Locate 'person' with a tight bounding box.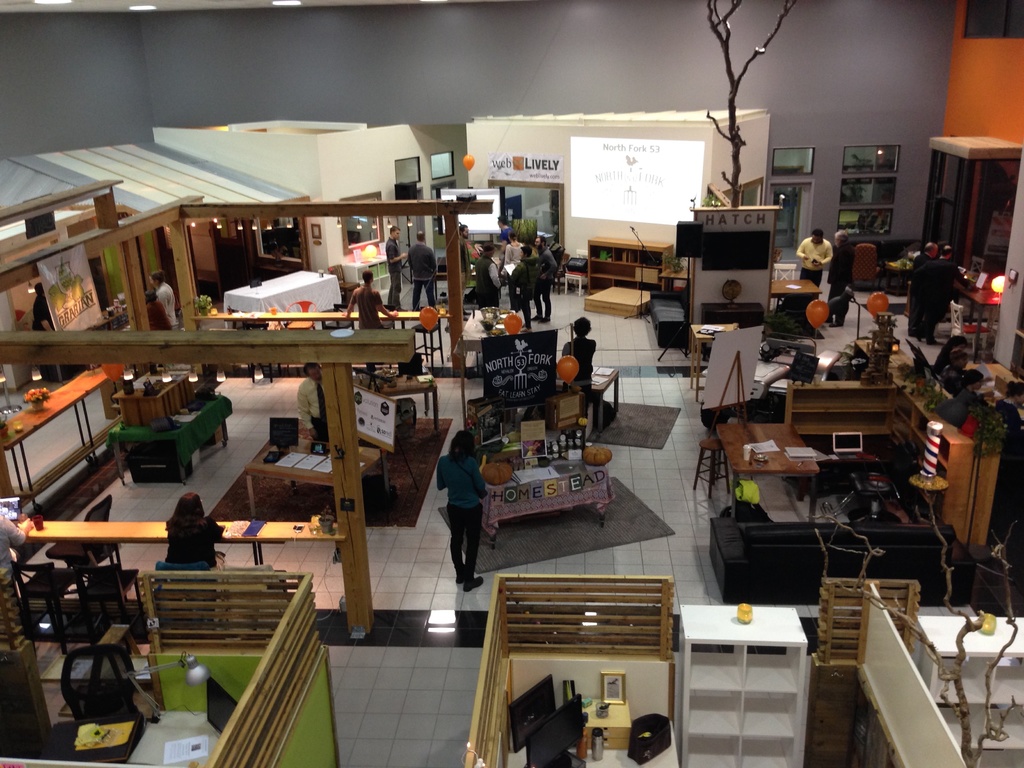
box(418, 412, 491, 609).
